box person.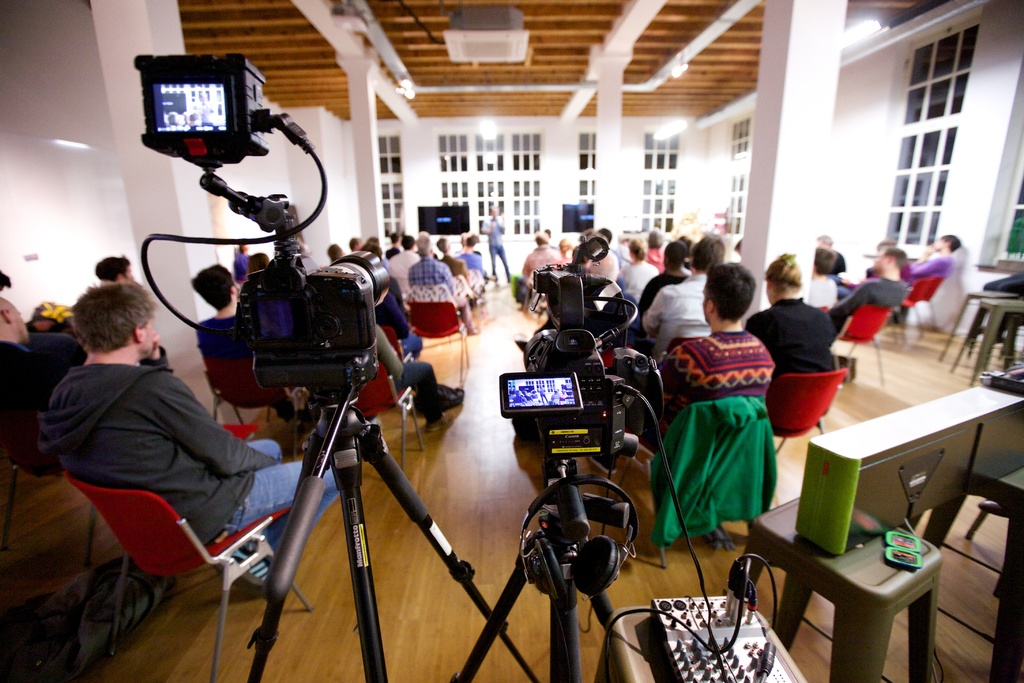
<box>91,250,133,285</box>.
